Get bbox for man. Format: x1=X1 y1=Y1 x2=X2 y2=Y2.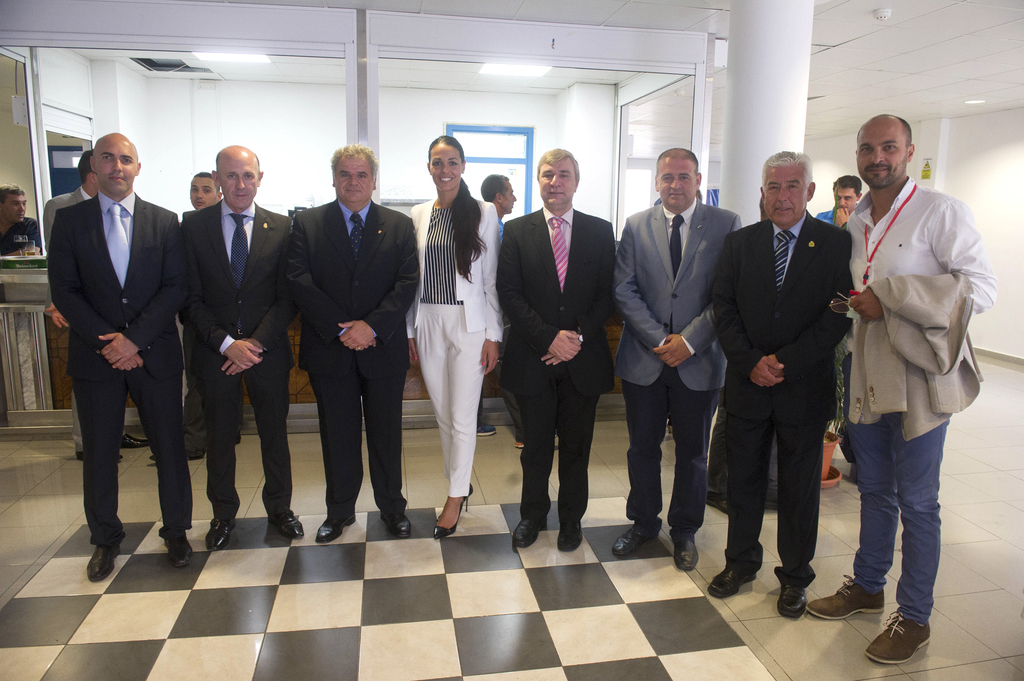
x1=481 y1=142 x2=602 y2=573.
